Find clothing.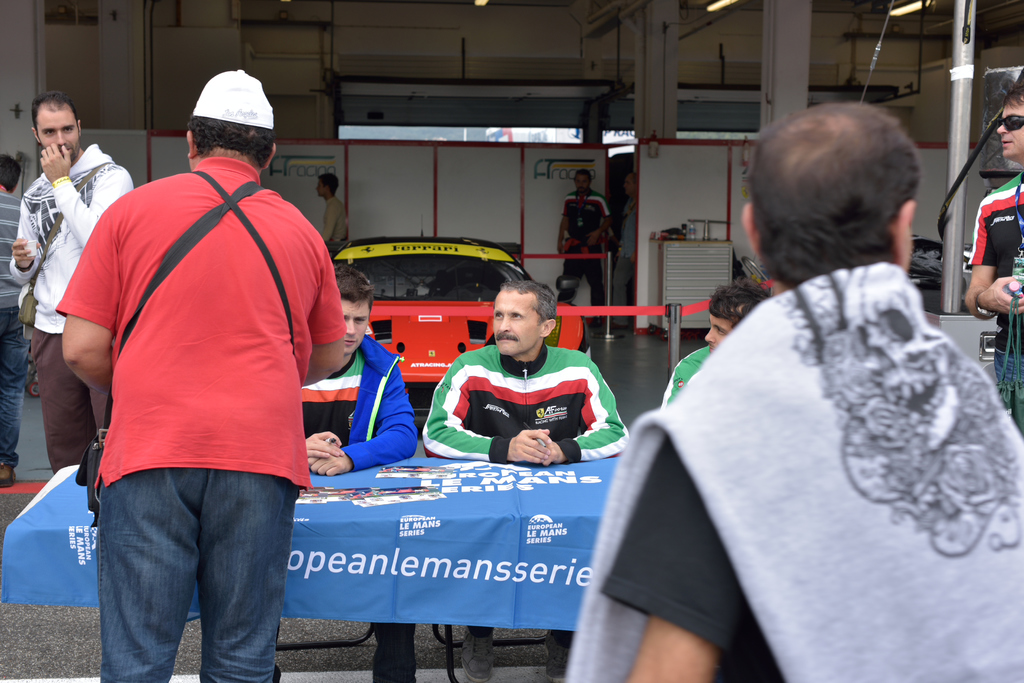
[970, 165, 1023, 414].
